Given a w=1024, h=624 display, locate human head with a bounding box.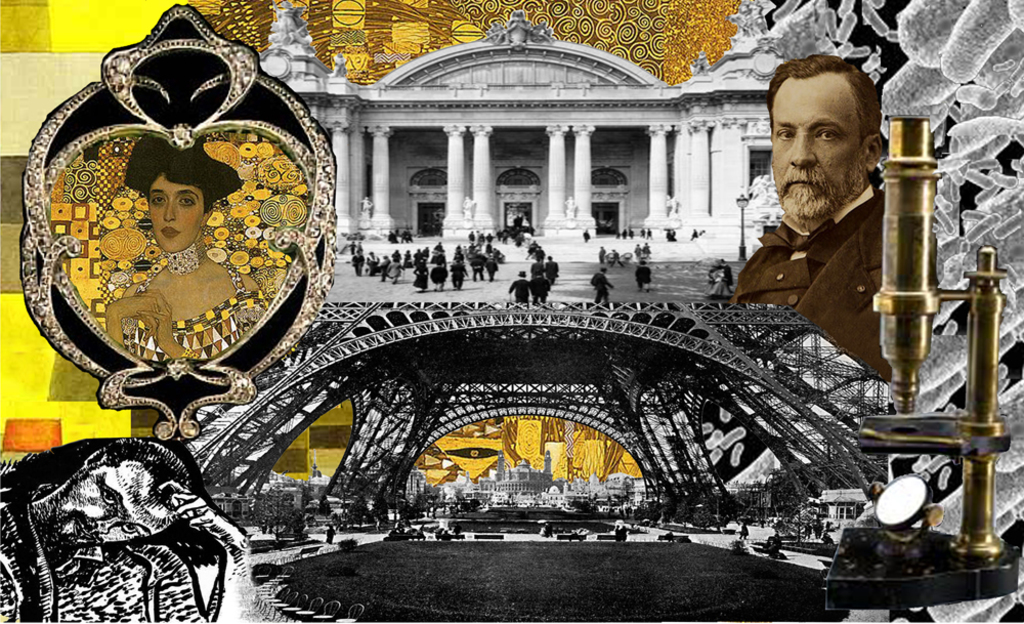
Located: (left=124, top=138, right=244, bottom=254).
